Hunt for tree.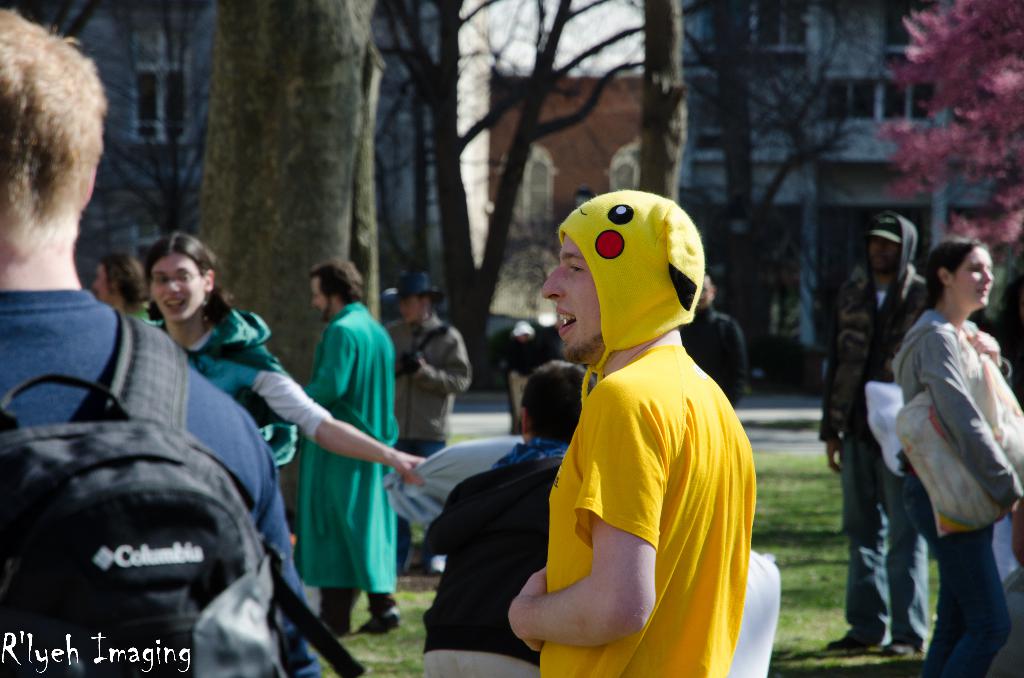
Hunted down at box(371, 0, 898, 396).
